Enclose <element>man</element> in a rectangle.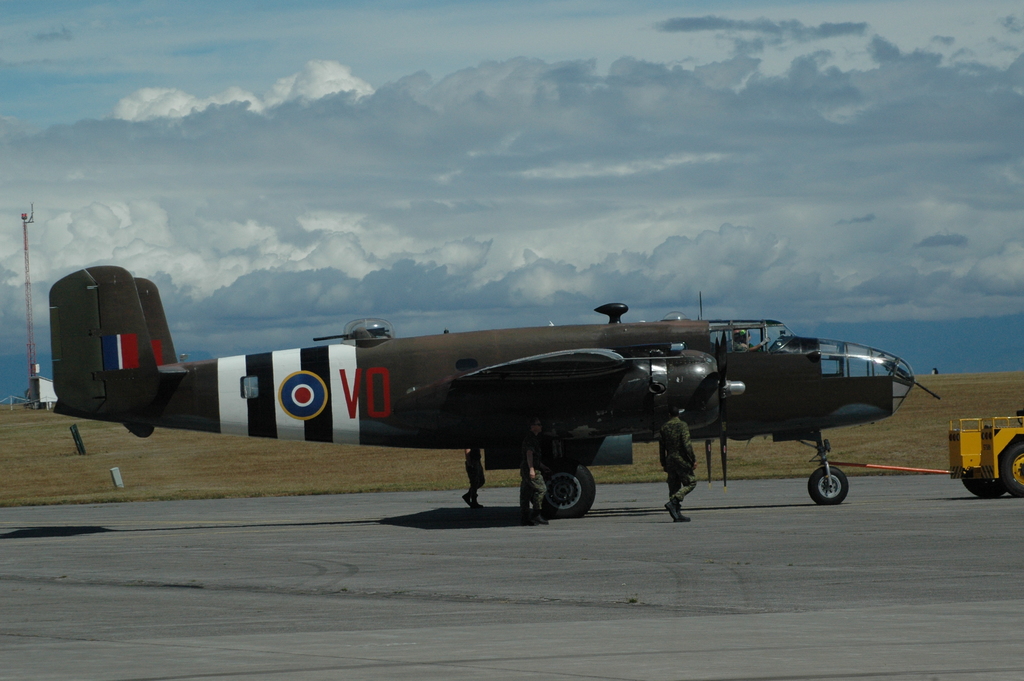
BBox(466, 446, 479, 513).
